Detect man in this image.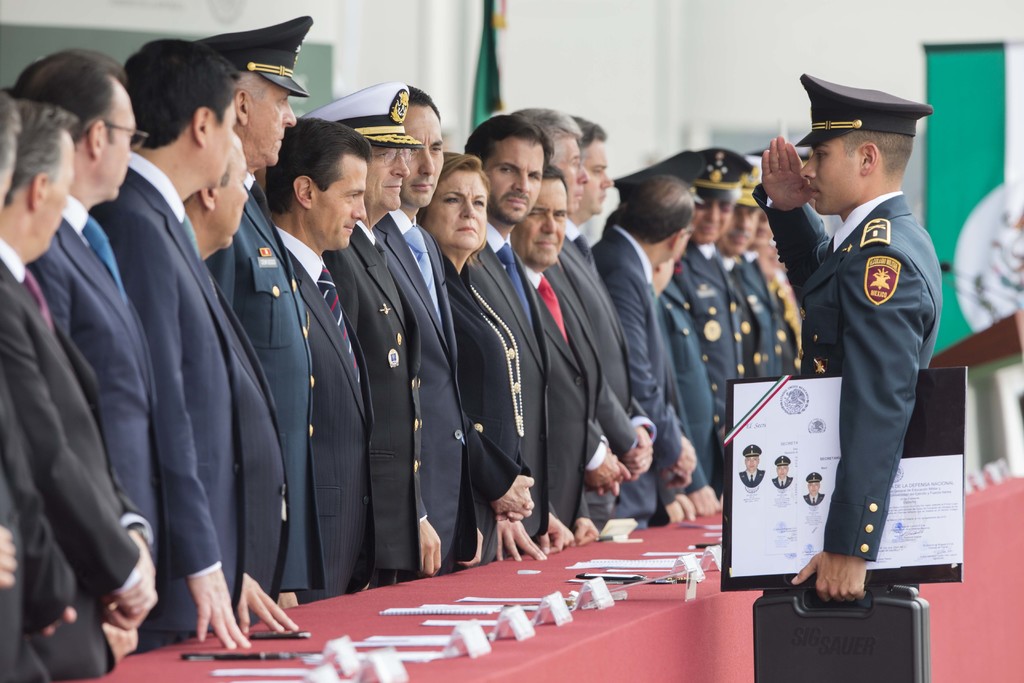
Detection: 198 15 328 593.
